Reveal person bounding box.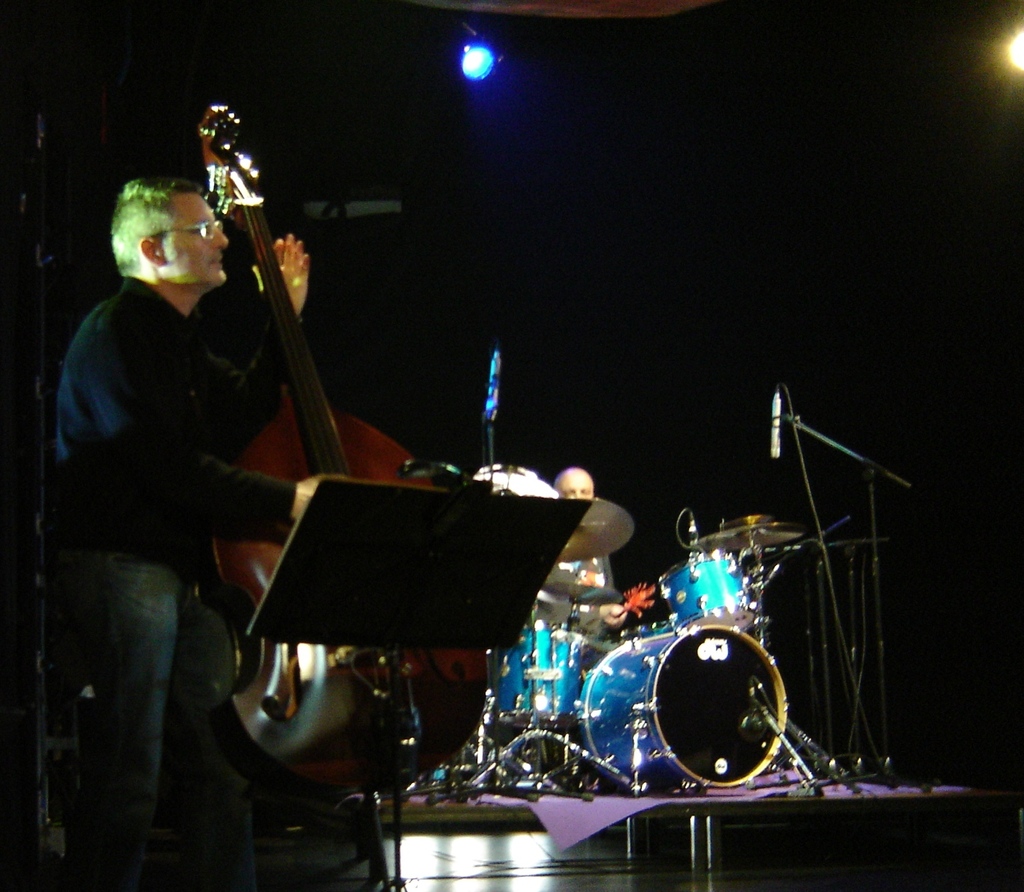
Revealed: 535 460 624 632.
